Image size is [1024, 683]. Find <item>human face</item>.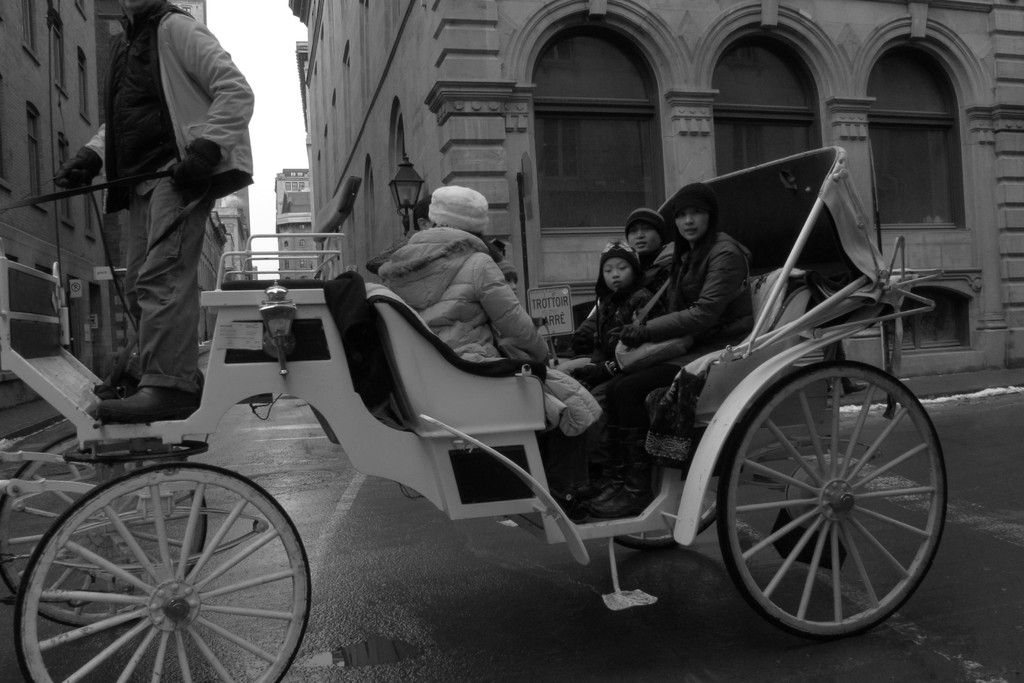
x1=600, y1=261, x2=629, y2=292.
